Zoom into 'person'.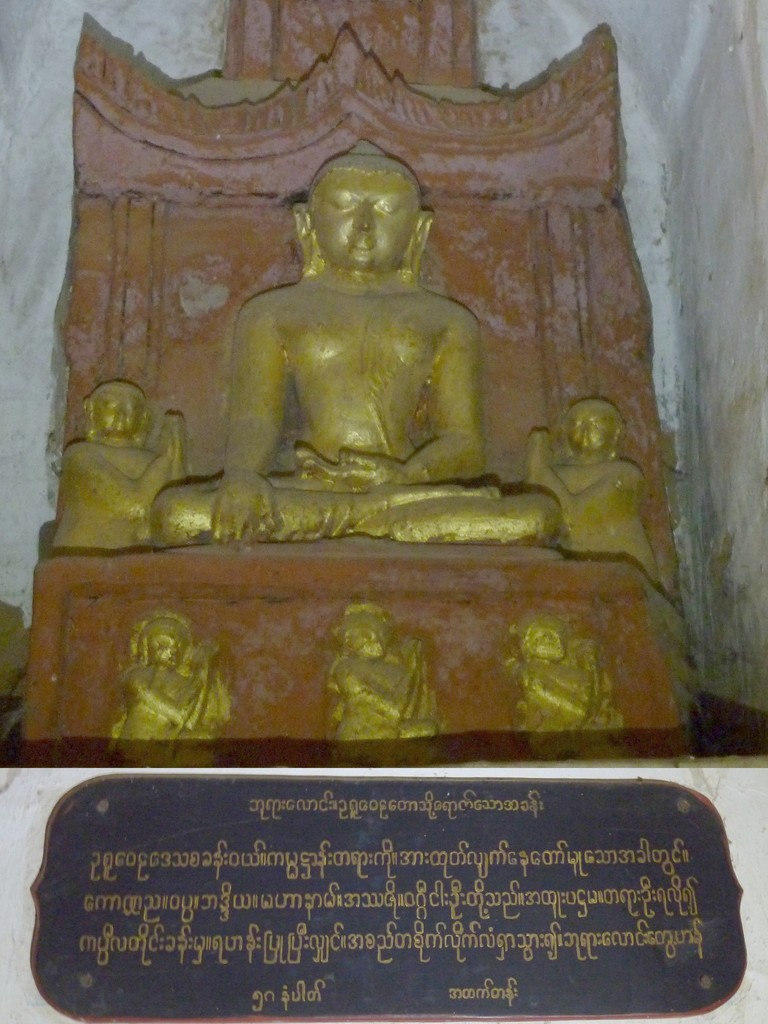
Zoom target: detection(323, 607, 436, 750).
